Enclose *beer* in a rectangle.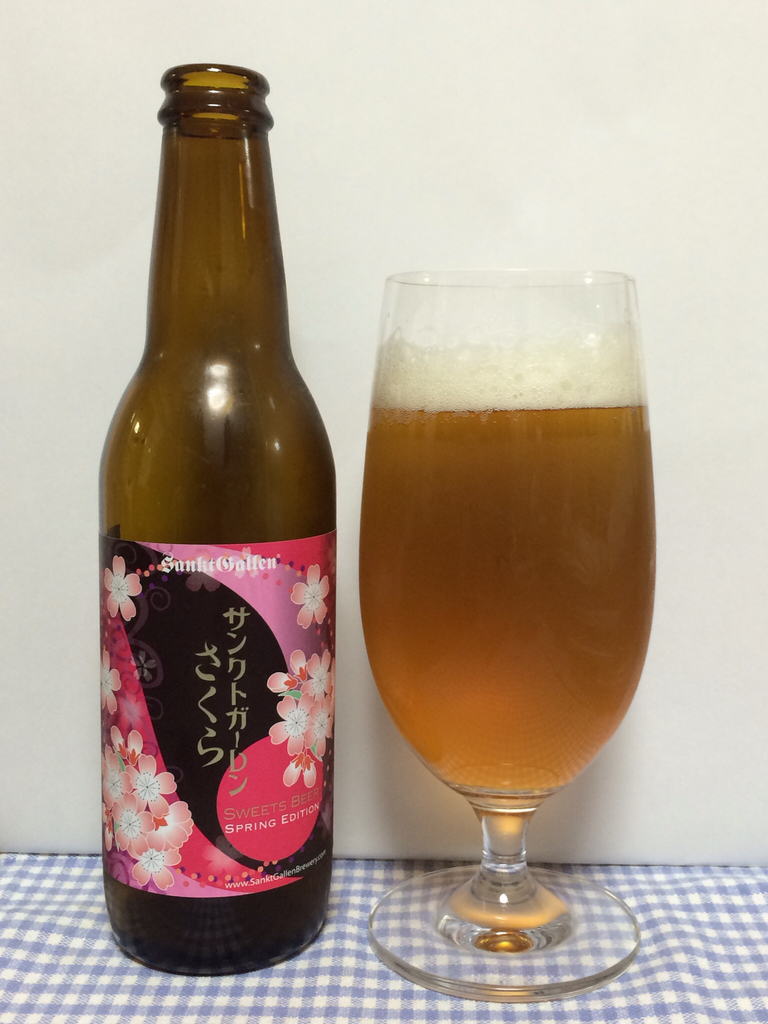
x1=357, y1=344, x2=659, y2=790.
